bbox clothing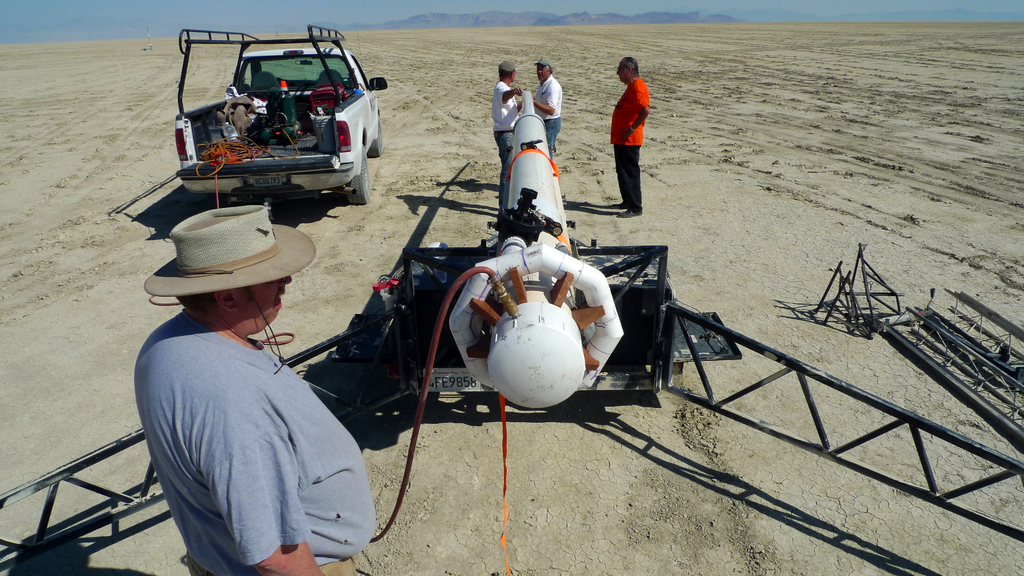
(left=610, top=80, right=648, bottom=214)
